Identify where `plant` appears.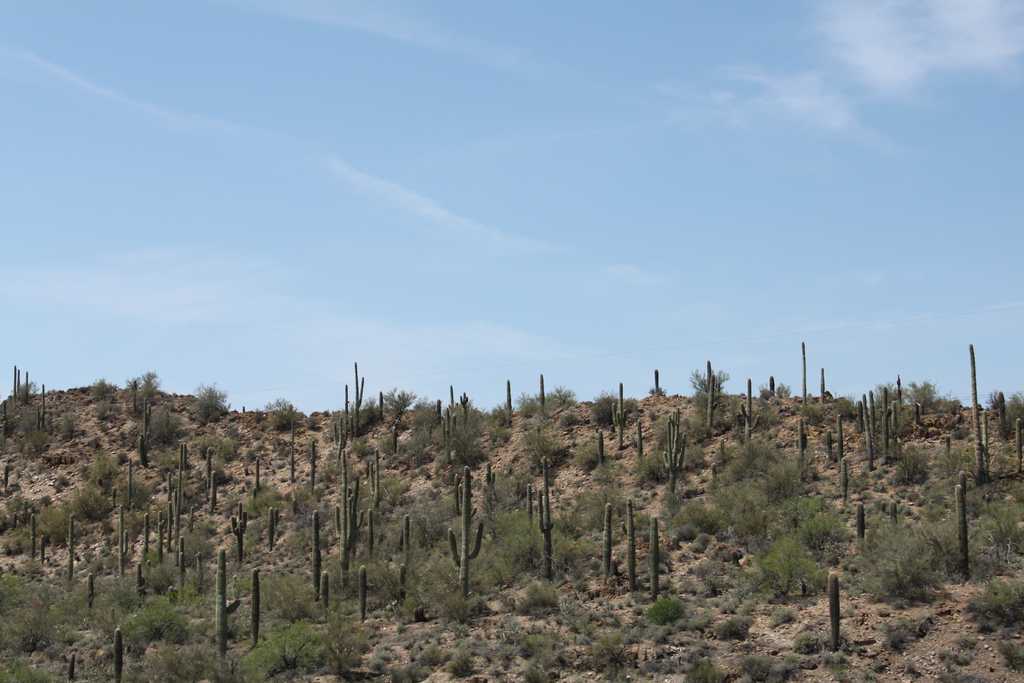
Appears at (13, 373, 47, 408).
